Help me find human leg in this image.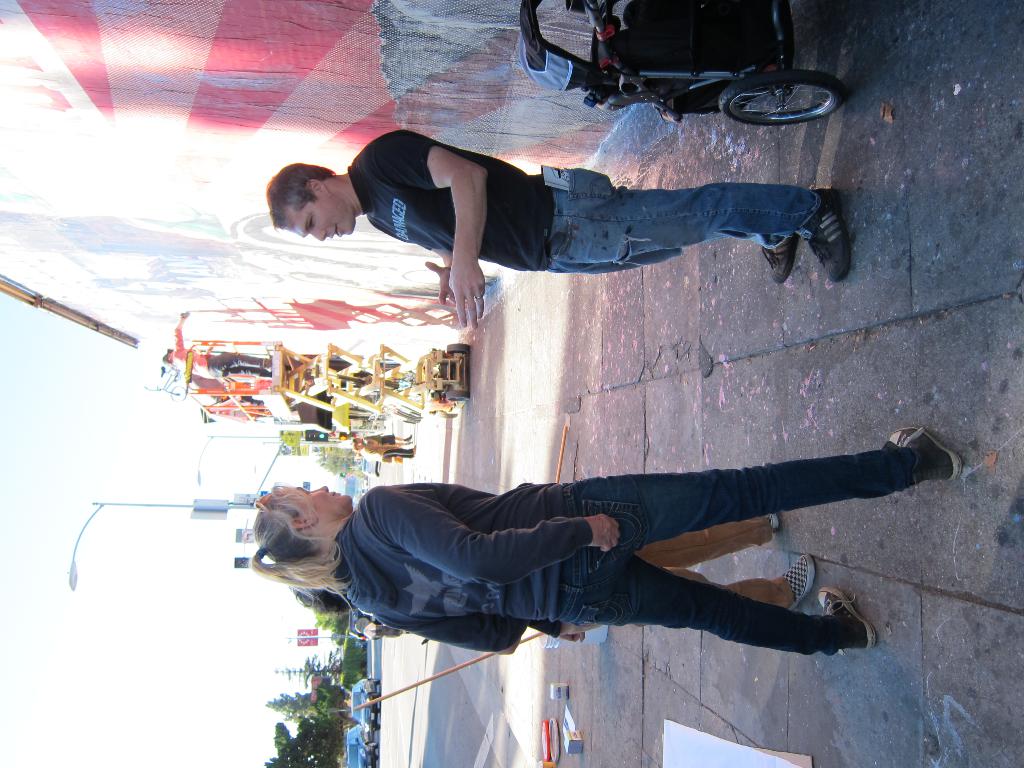
Found it: {"left": 579, "top": 427, "right": 961, "bottom": 543}.
